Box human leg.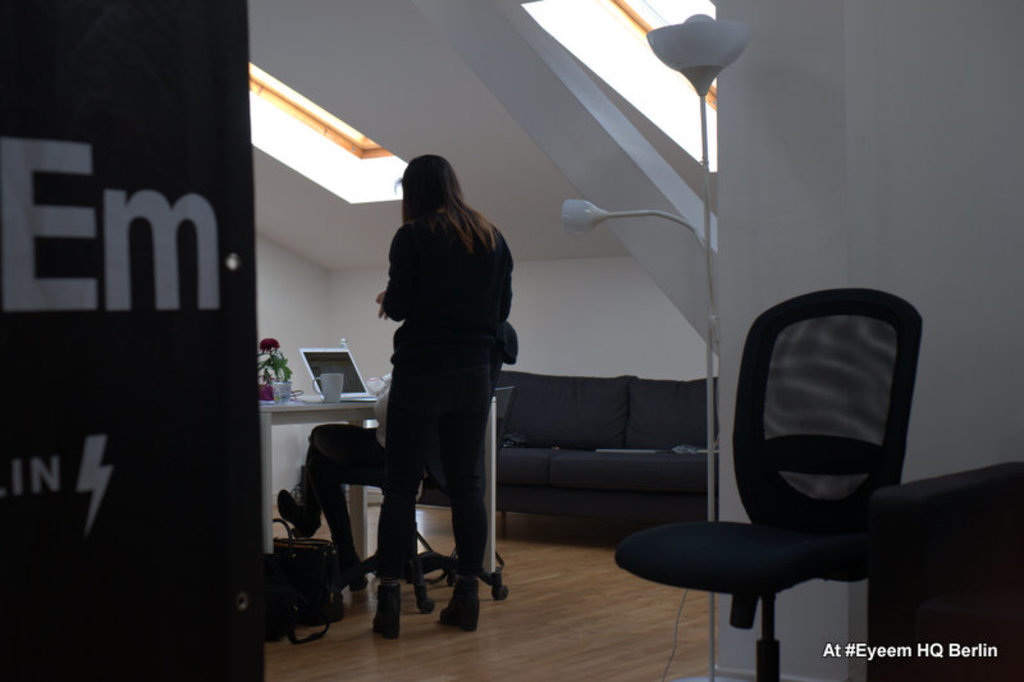
{"x1": 372, "y1": 320, "x2": 440, "y2": 633}.
